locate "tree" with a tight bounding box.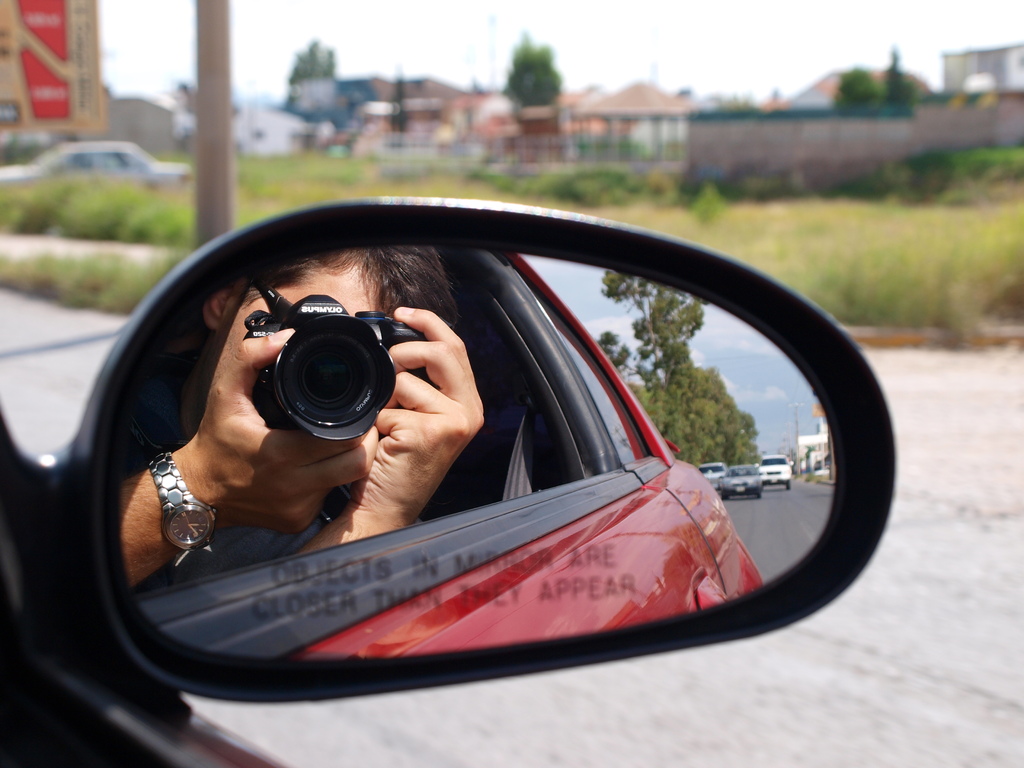
505 33 571 108.
